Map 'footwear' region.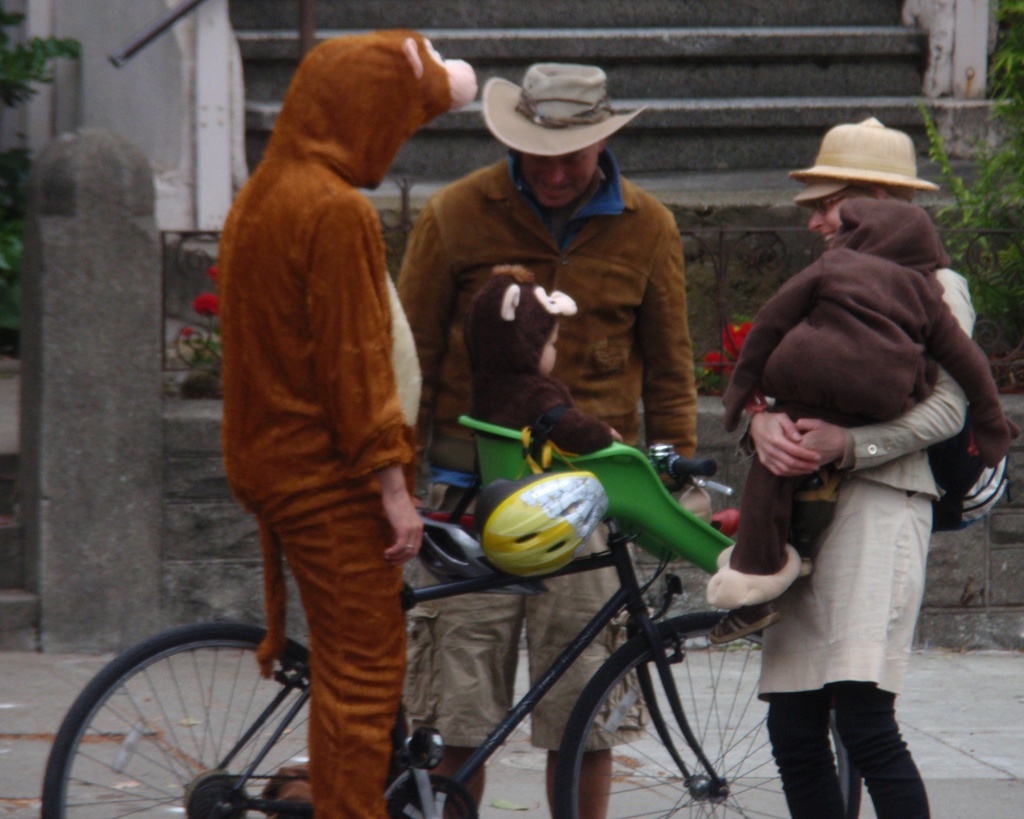
Mapped to region(710, 601, 781, 643).
